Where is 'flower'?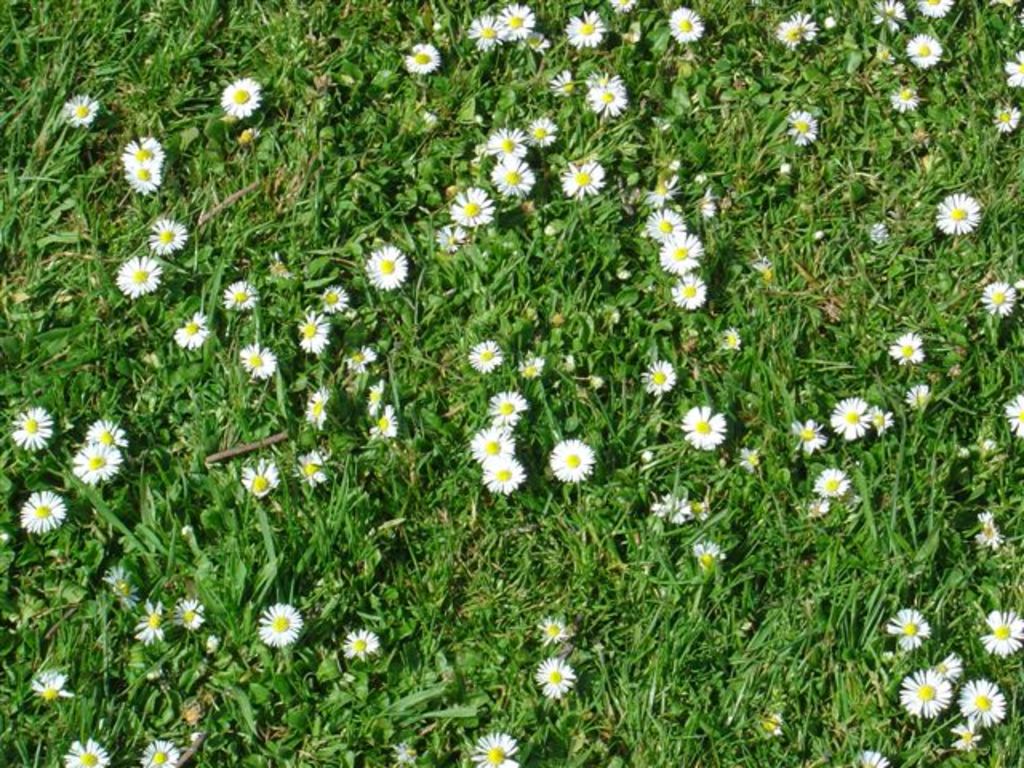
301,392,331,430.
